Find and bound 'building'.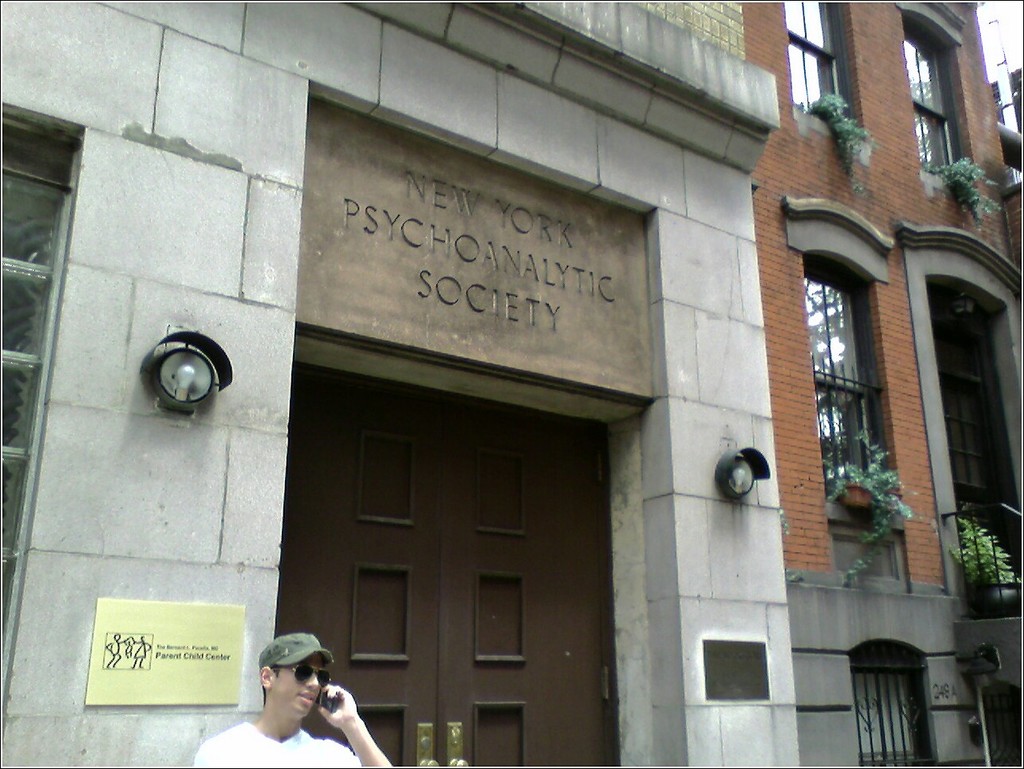
Bound: select_region(0, 0, 1023, 768).
